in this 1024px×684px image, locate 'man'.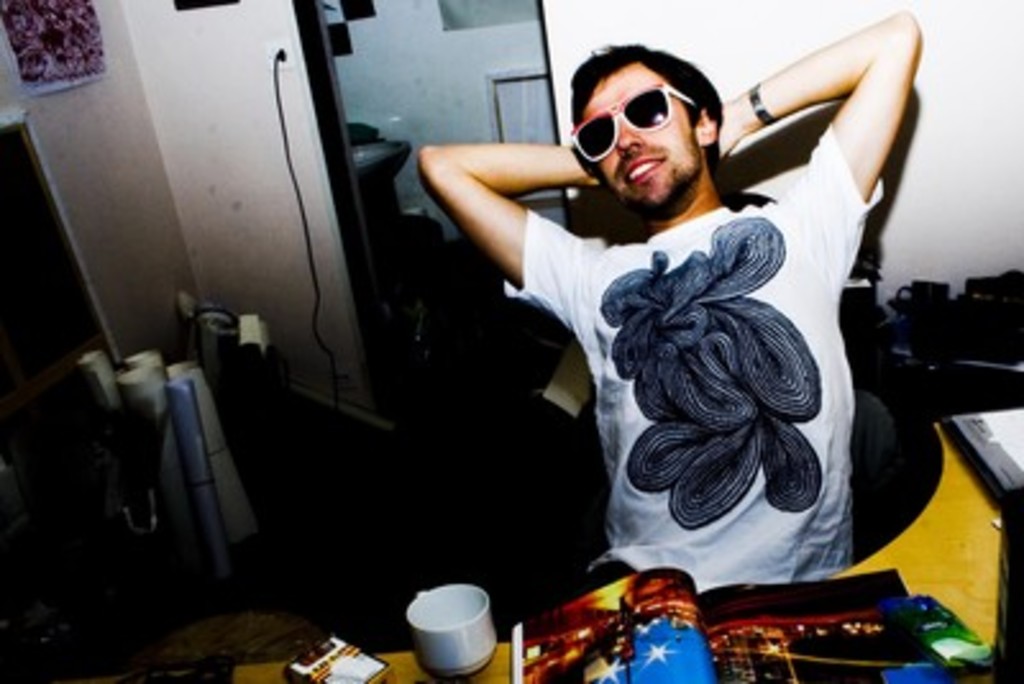
Bounding box: 356:28:927:630.
